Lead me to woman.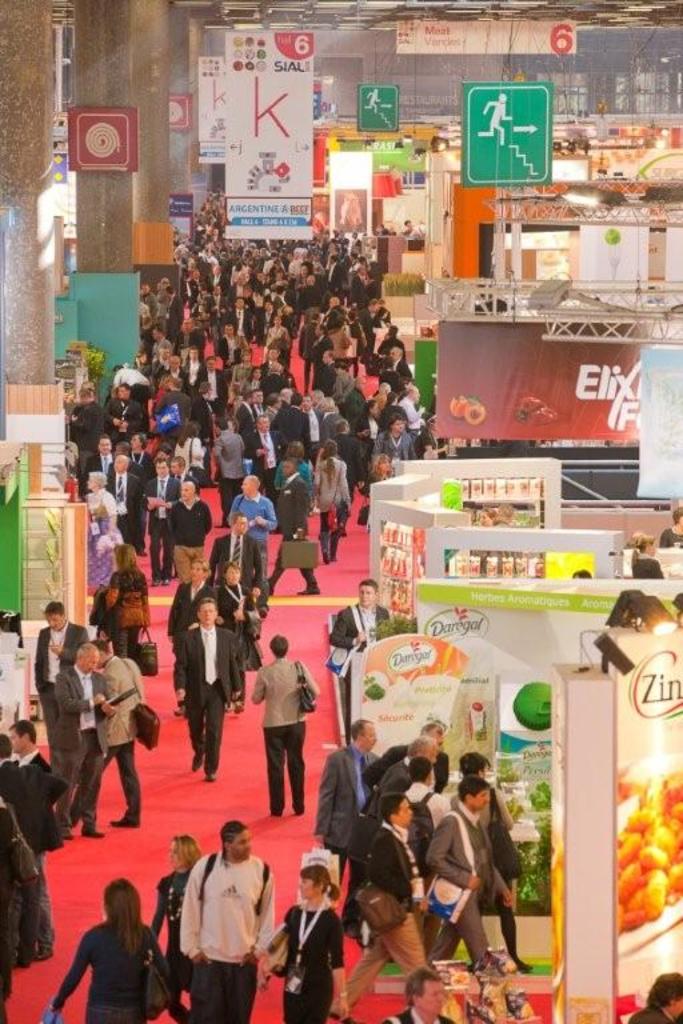
Lead to left=213, top=561, right=261, bottom=711.
